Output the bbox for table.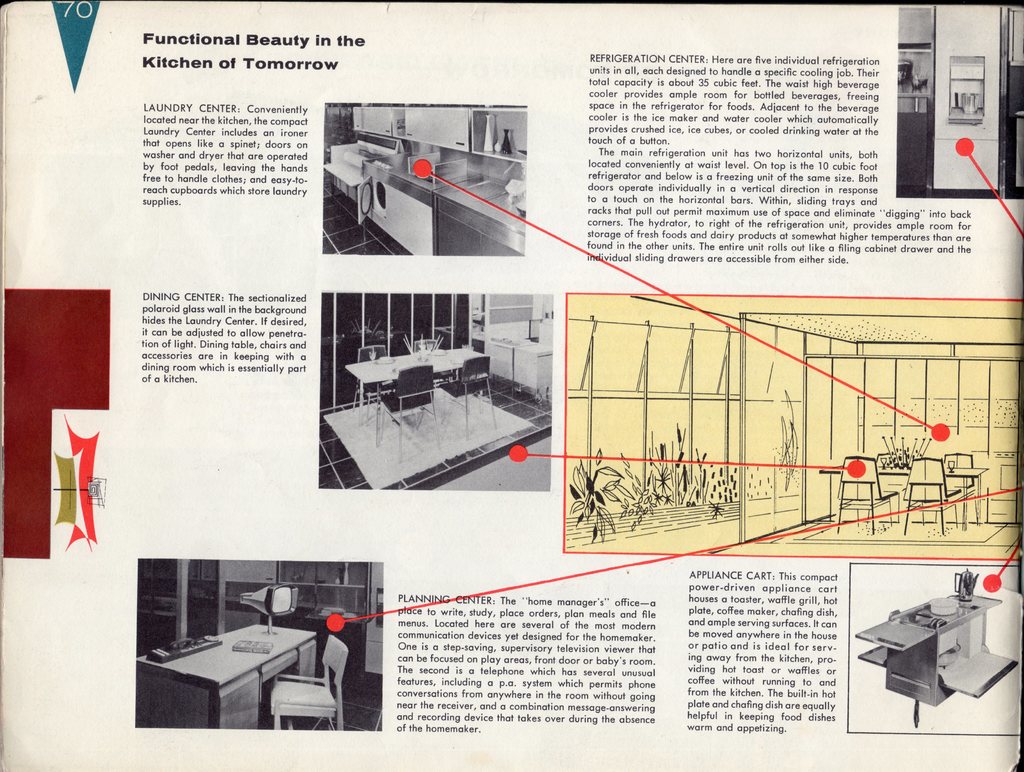
134, 603, 360, 738.
